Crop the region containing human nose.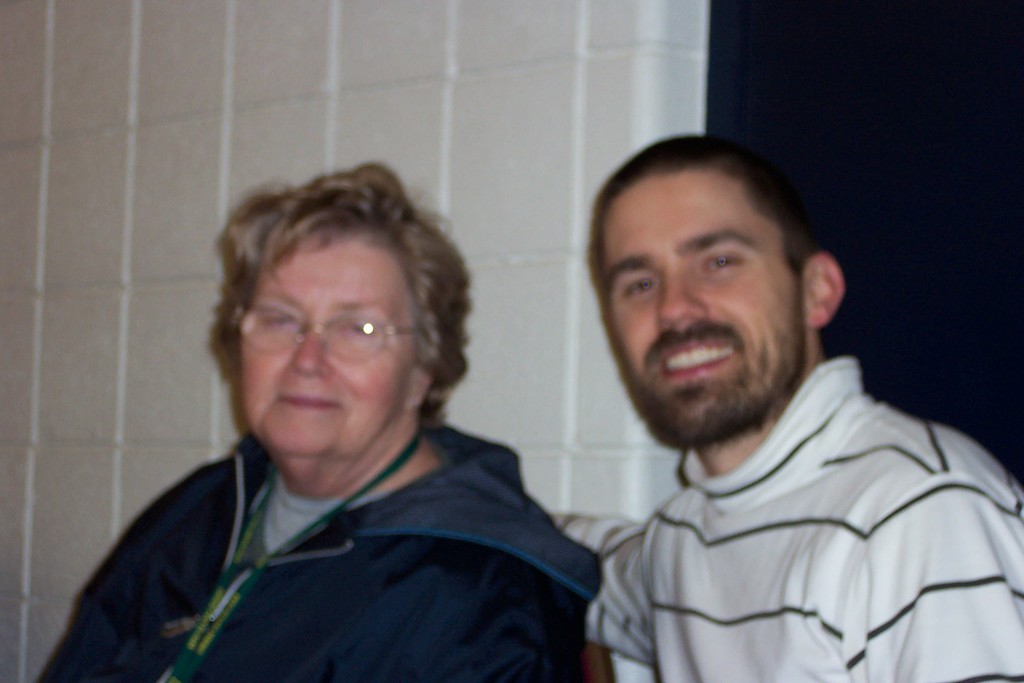
Crop region: box(655, 262, 710, 333).
